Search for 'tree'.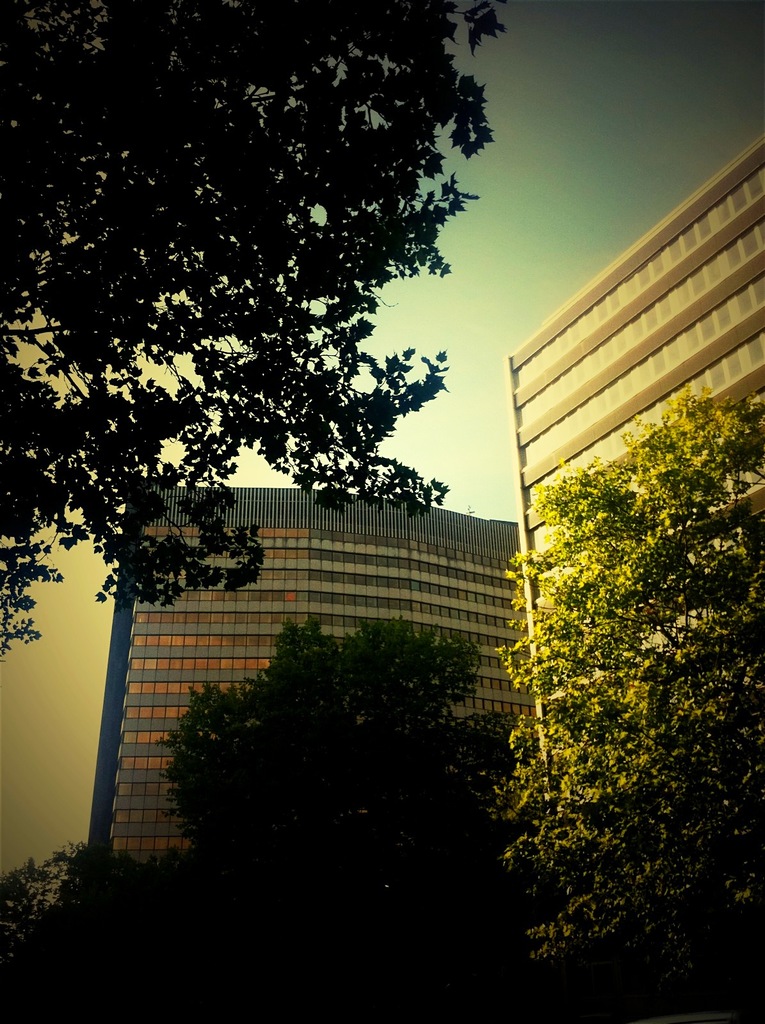
Found at 498:376:736:952.
